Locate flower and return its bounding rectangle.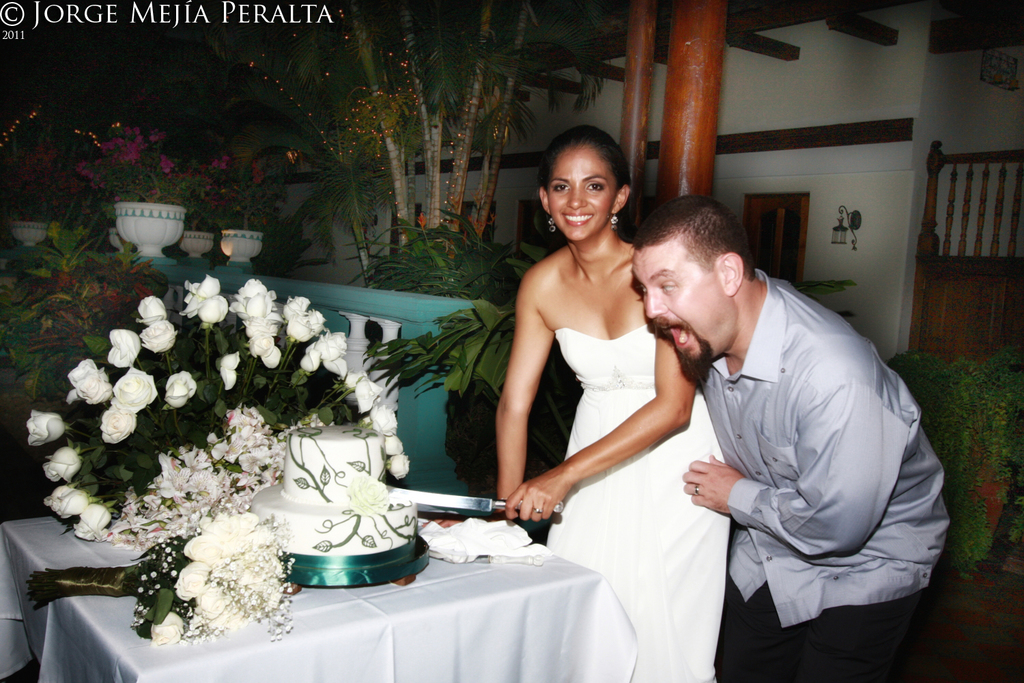
[left=341, top=469, right=391, bottom=519].
